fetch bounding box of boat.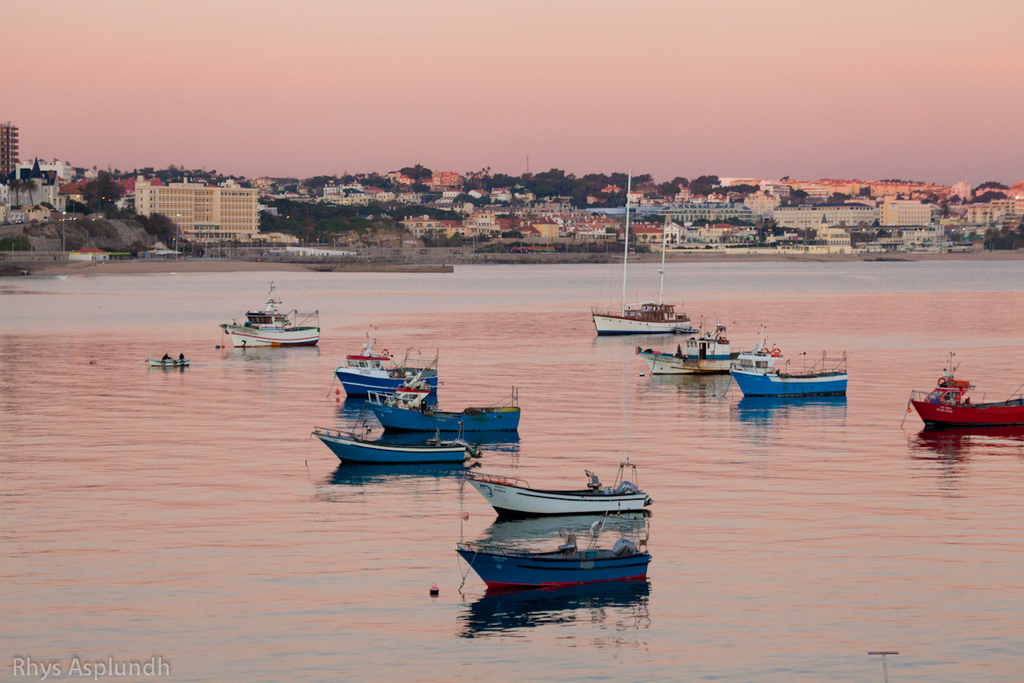
Bbox: [left=223, top=284, right=318, bottom=347].
